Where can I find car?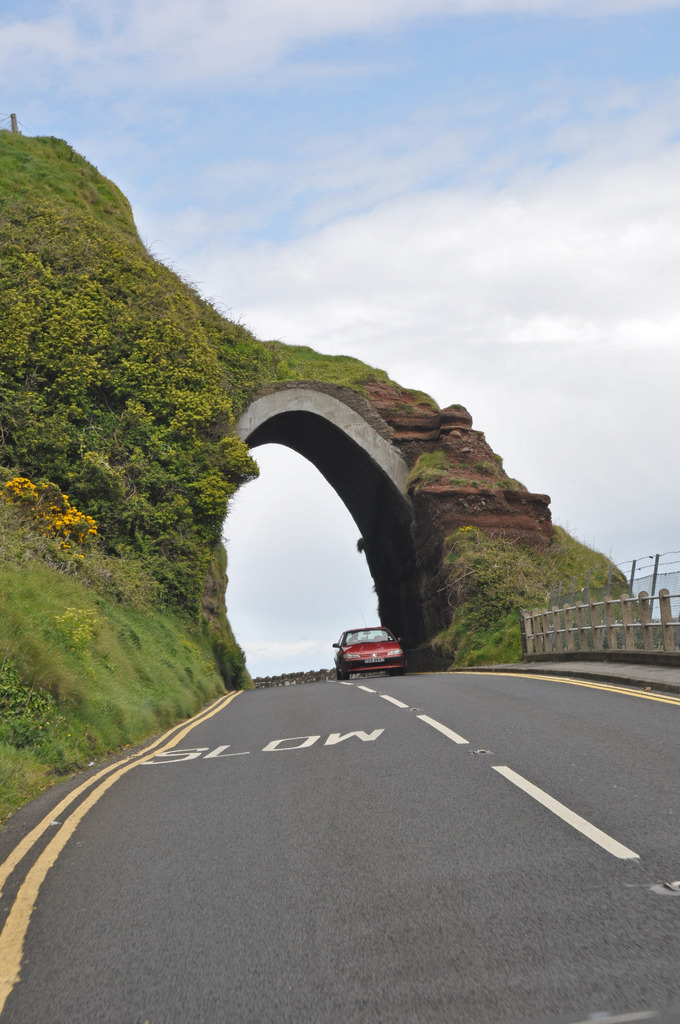
You can find it at (x1=328, y1=626, x2=403, y2=684).
